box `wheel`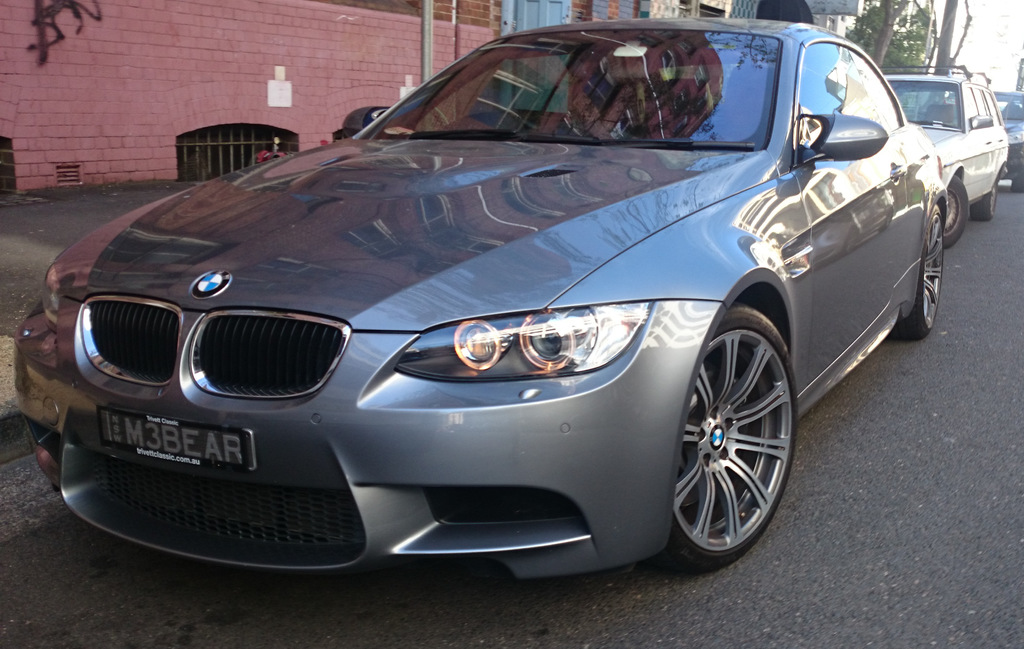
[984, 174, 998, 215]
